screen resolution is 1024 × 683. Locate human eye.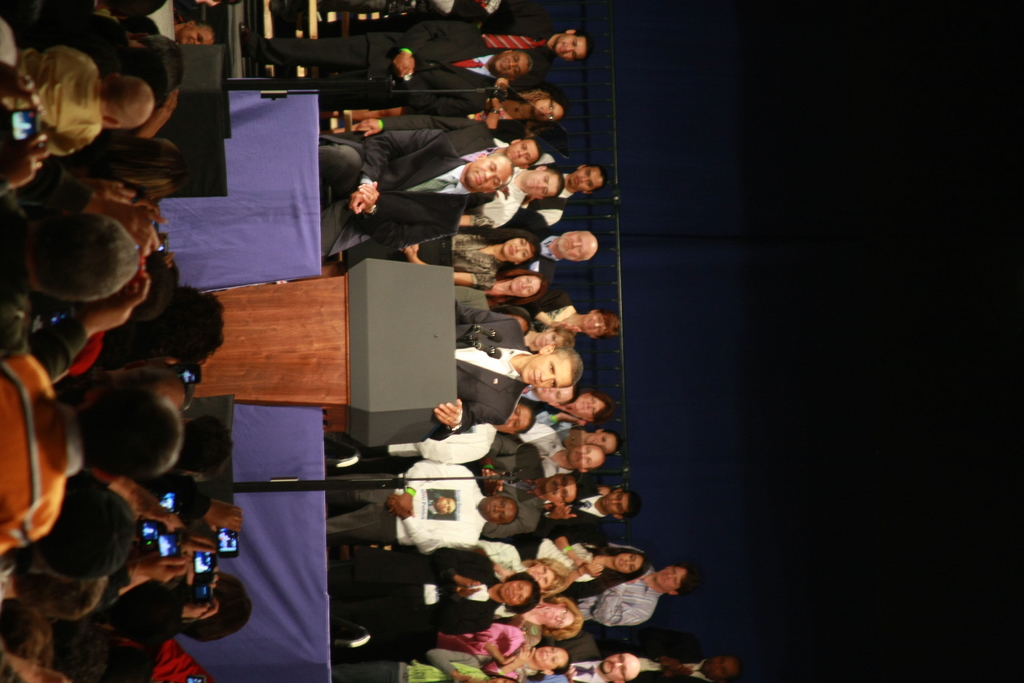
x1=545, y1=190, x2=546, y2=195.
